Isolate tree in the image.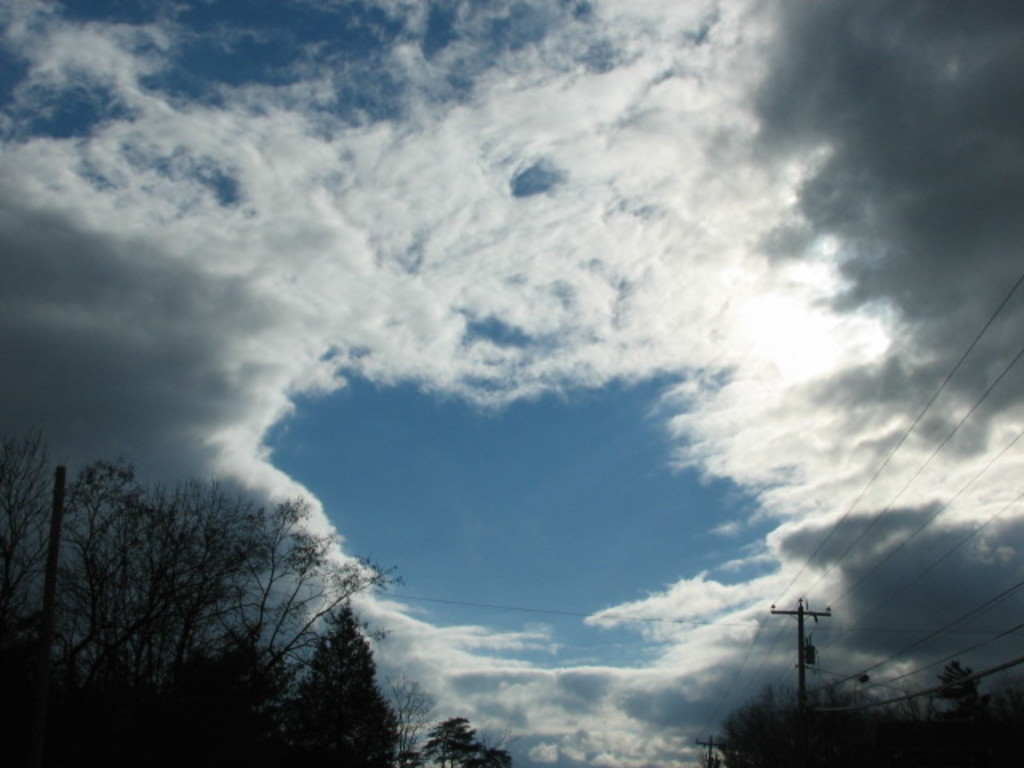
Isolated region: detection(376, 680, 442, 766).
